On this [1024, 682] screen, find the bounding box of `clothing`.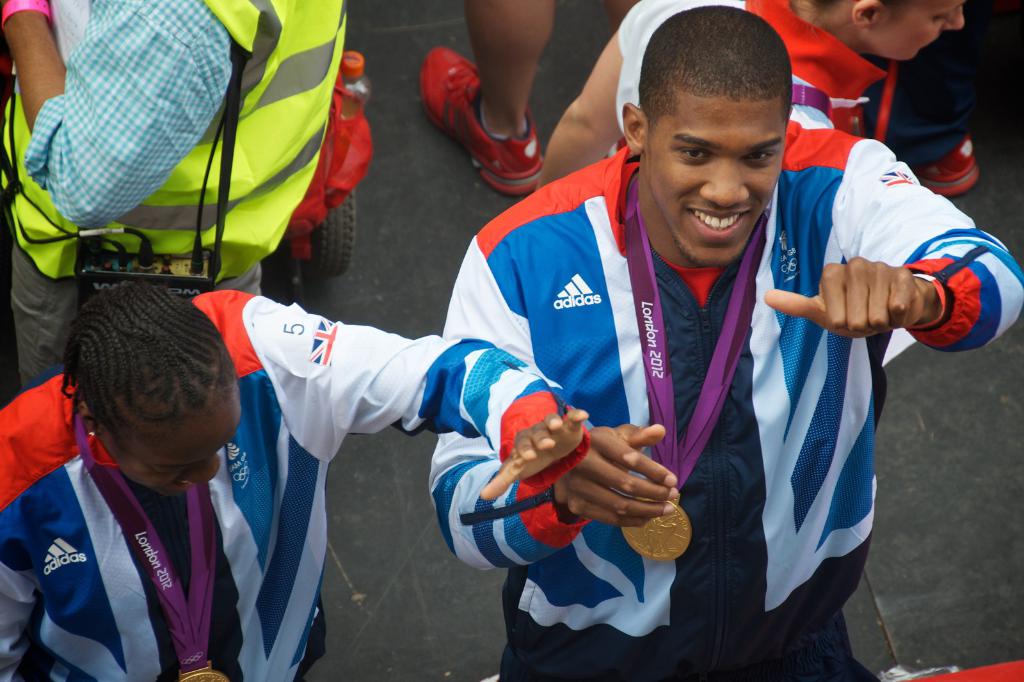
Bounding box: bbox(0, 0, 93, 189).
